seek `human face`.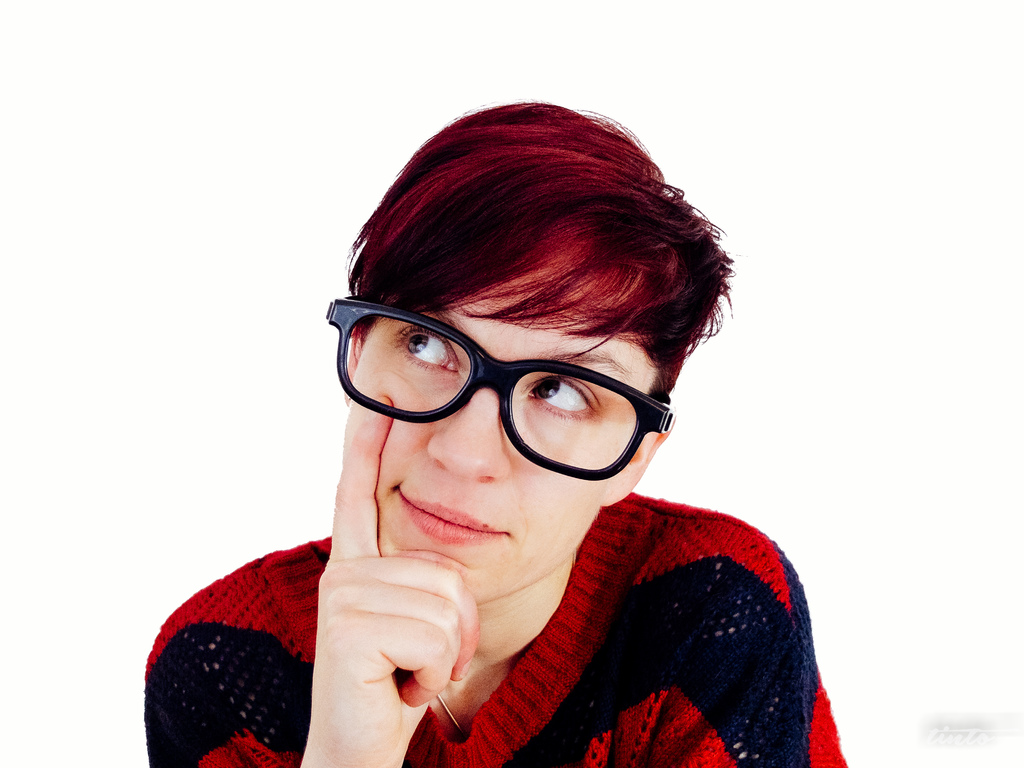
{"x1": 344, "y1": 259, "x2": 659, "y2": 605}.
